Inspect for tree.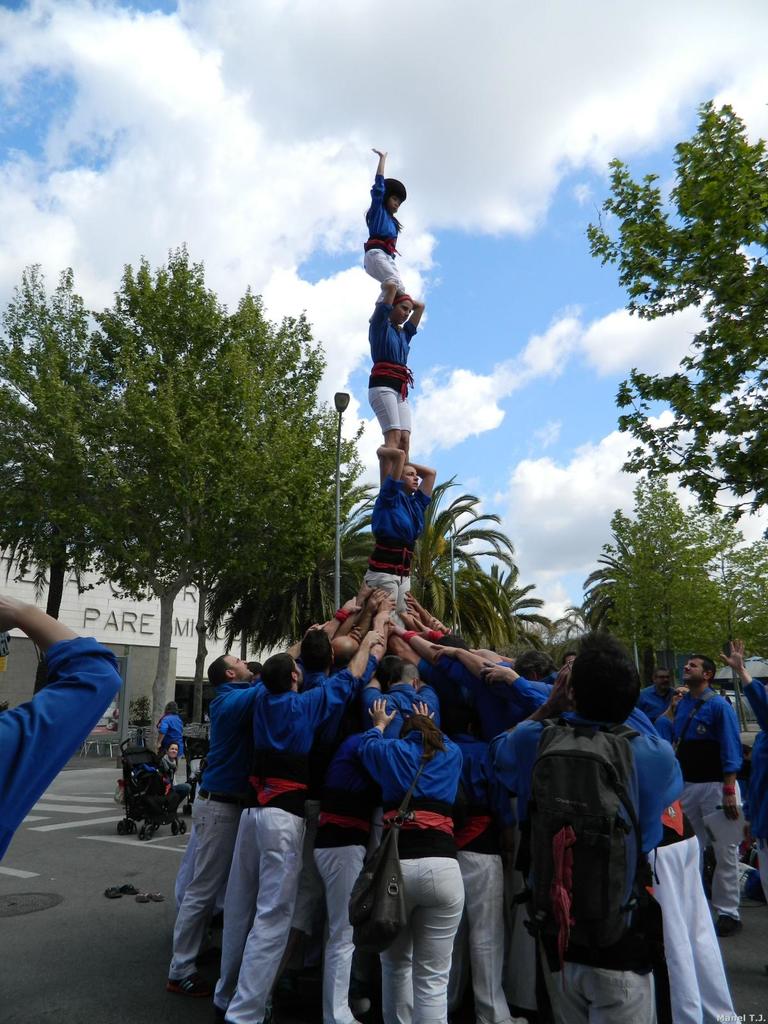
Inspection: box(720, 531, 767, 666).
